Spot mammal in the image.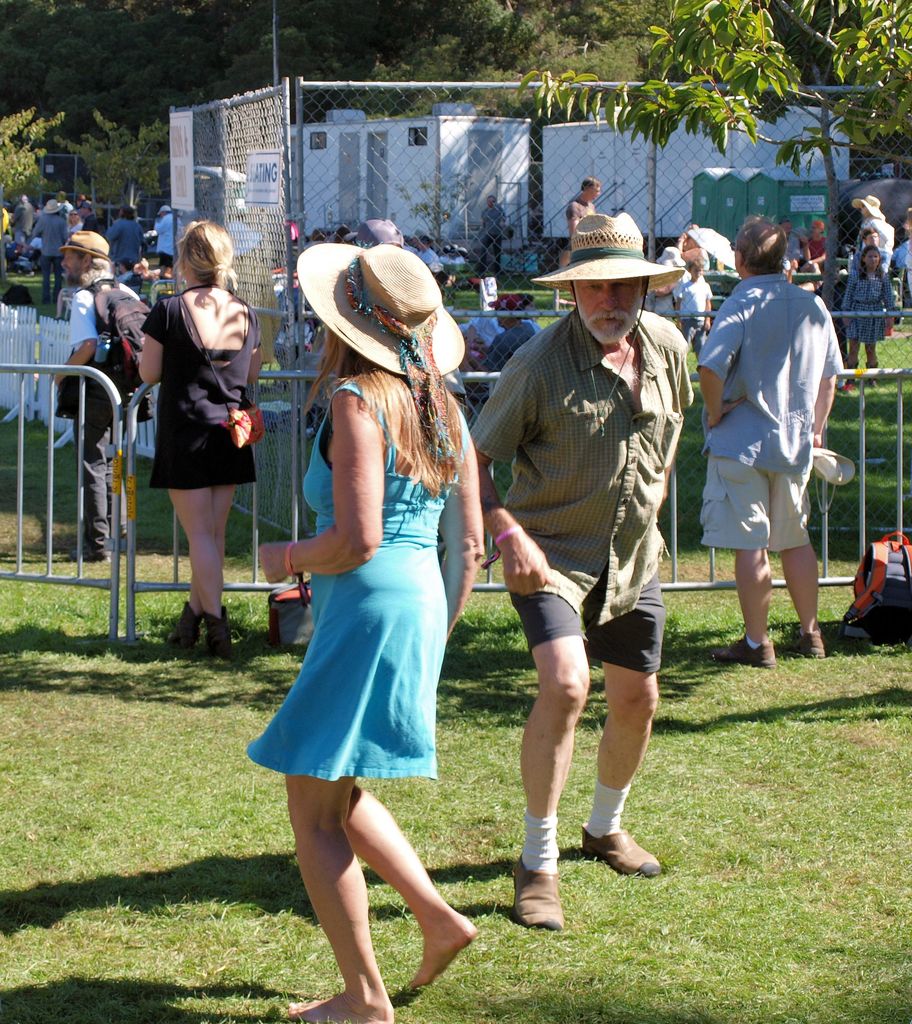
mammal found at l=248, t=234, r=479, b=1023.
